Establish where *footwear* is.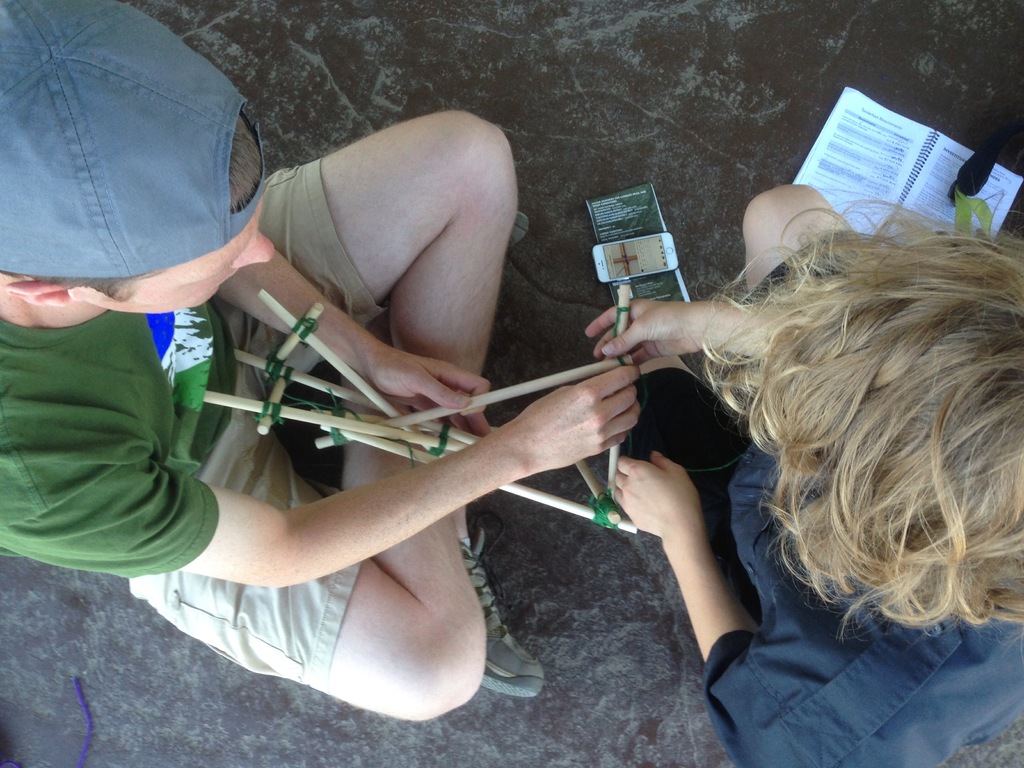
Established at <bbox>499, 212, 533, 265</bbox>.
